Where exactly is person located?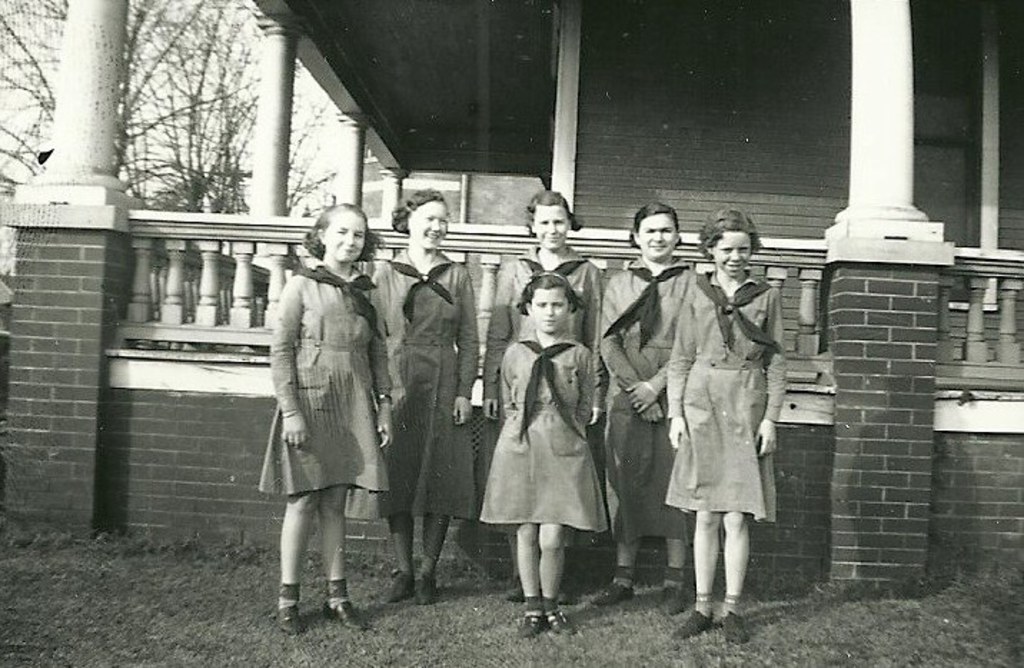
Its bounding box is left=368, top=189, right=476, bottom=611.
